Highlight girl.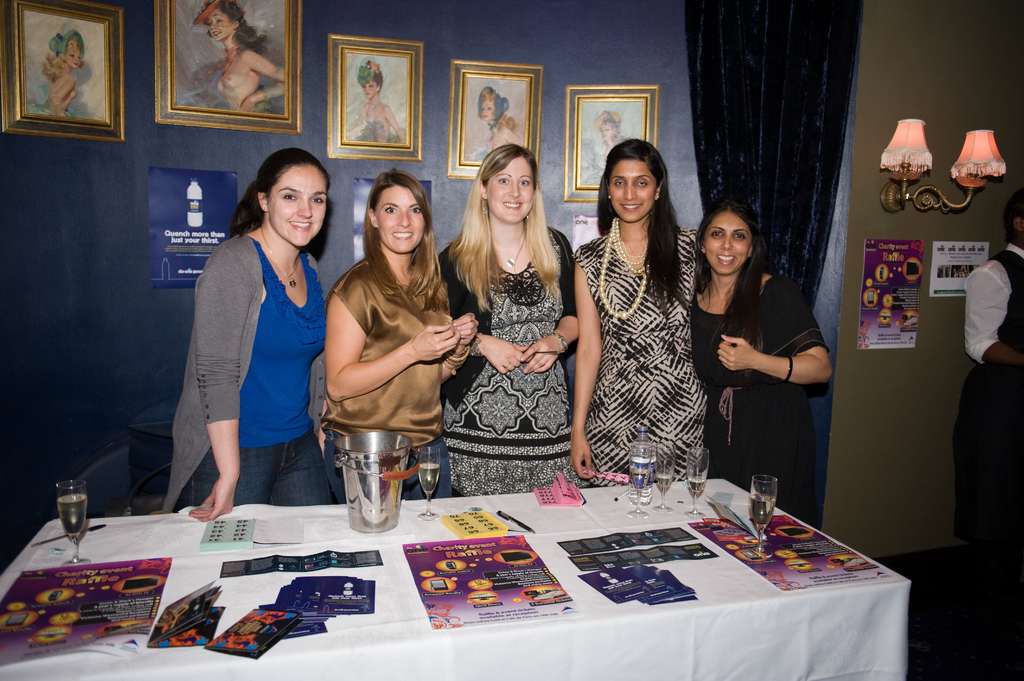
Highlighted region: pyautogui.locateOnScreen(570, 131, 697, 489).
